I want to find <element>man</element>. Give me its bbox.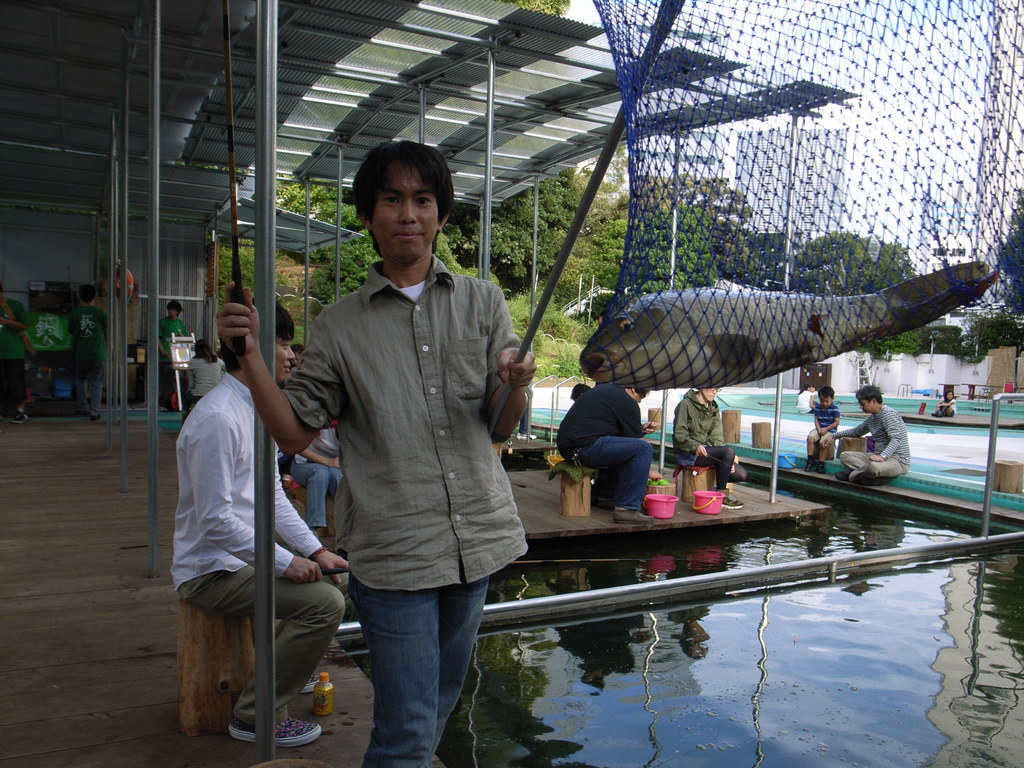
rect(557, 389, 657, 522).
